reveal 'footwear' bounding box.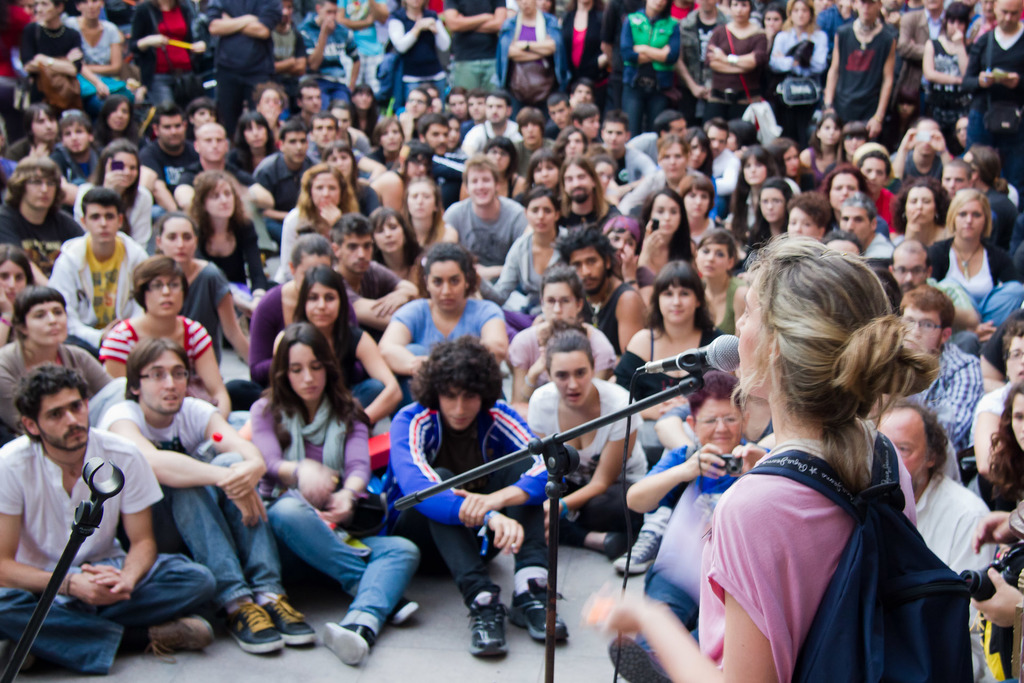
Revealed: x1=320 y1=620 x2=379 y2=668.
